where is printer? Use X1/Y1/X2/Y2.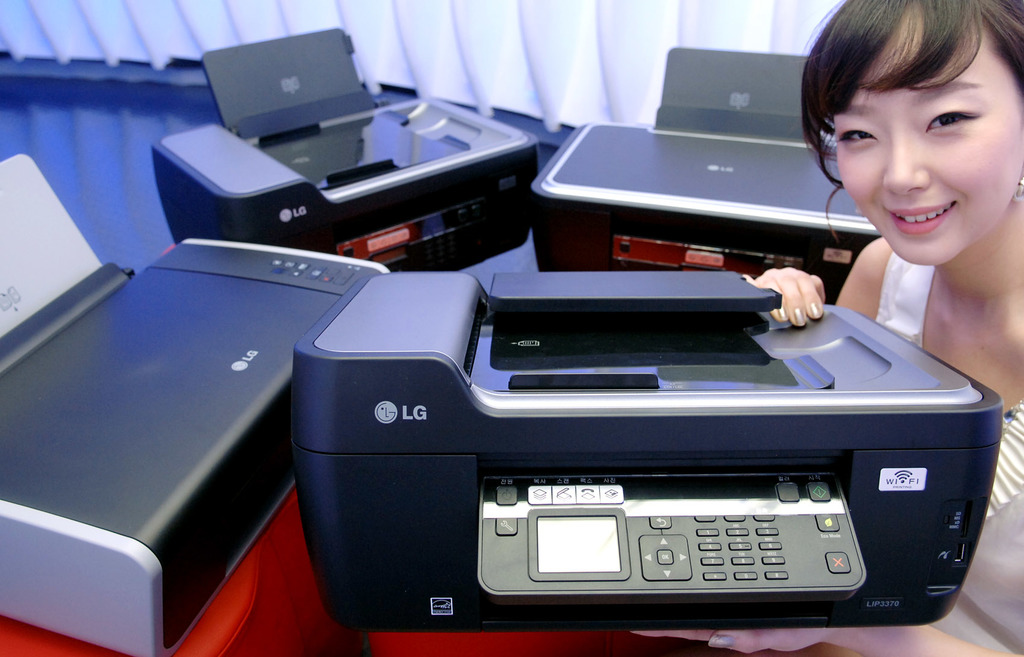
1/149/393/656.
